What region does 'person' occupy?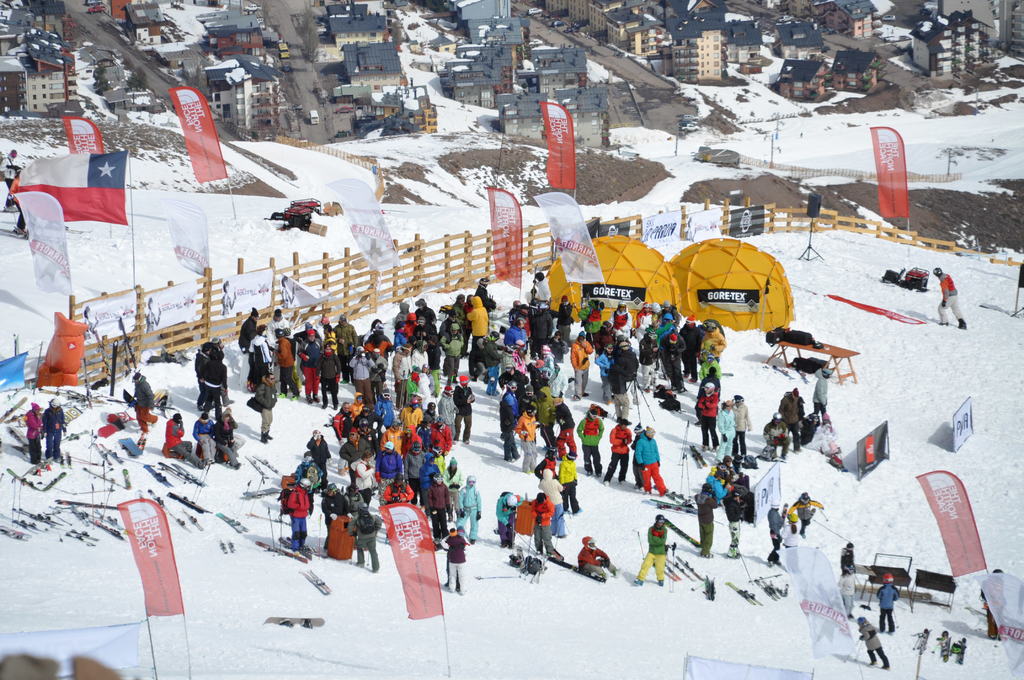
<box>497,382,520,464</box>.
